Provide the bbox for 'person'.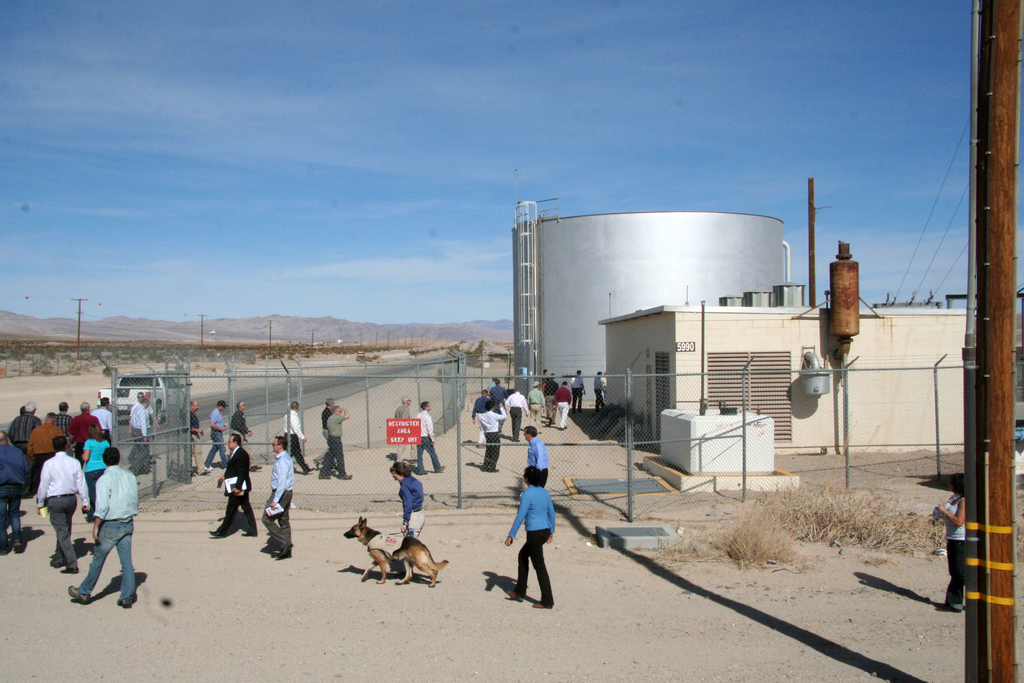
rect(182, 402, 207, 472).
